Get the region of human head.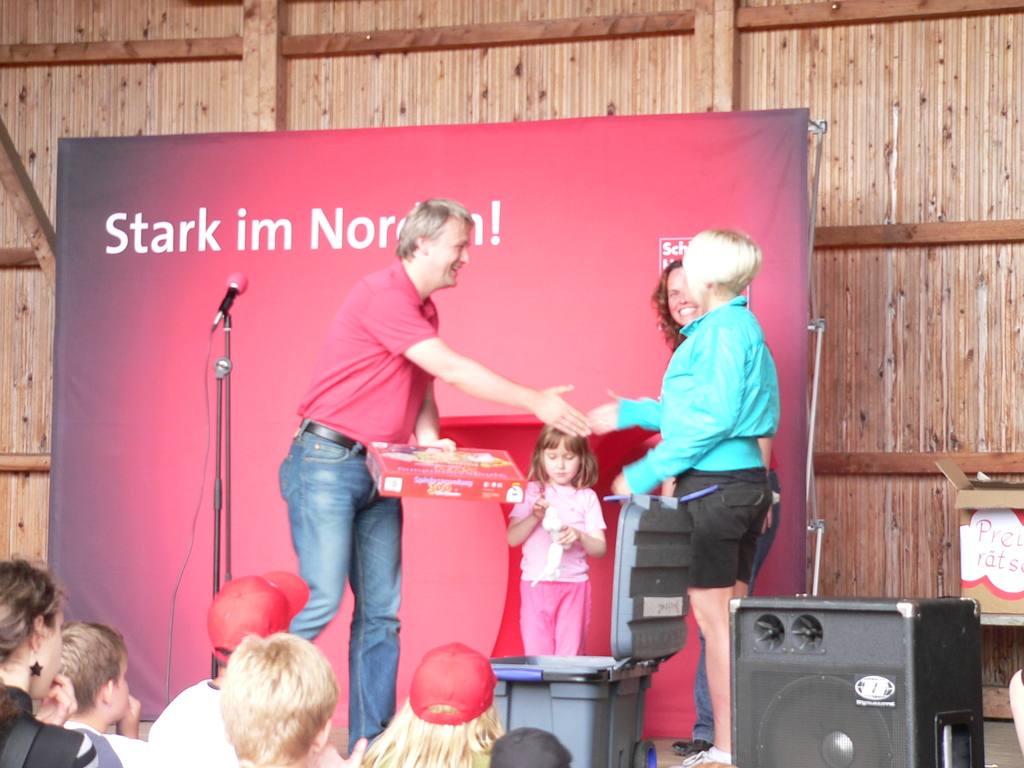
535,420,591,484.
